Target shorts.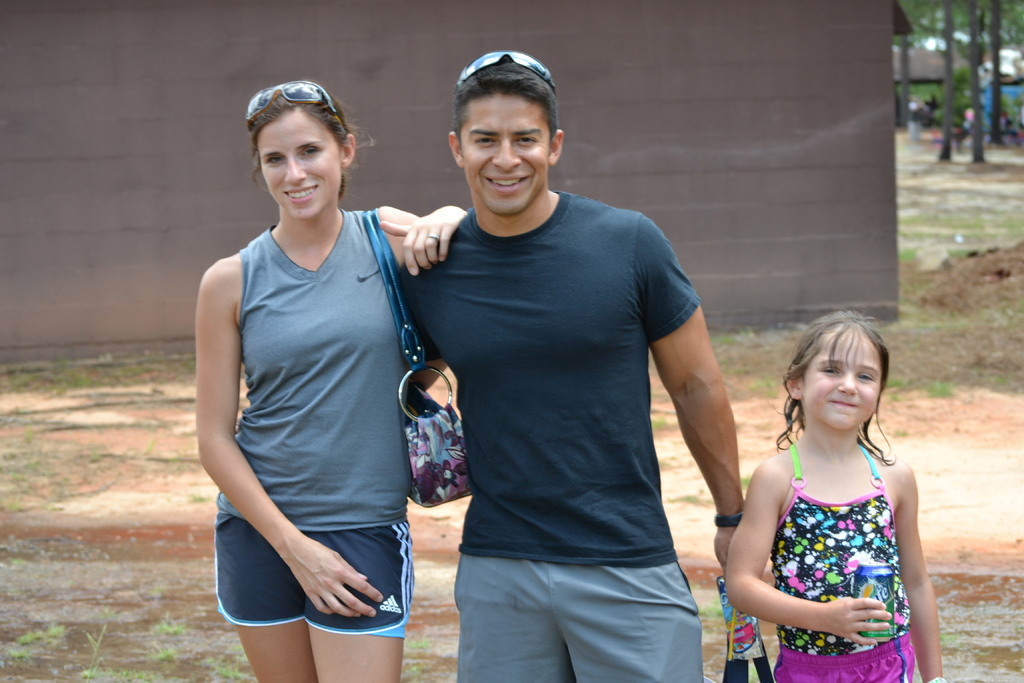
Target region: left=455, top=562, right=703, bottom=682.
